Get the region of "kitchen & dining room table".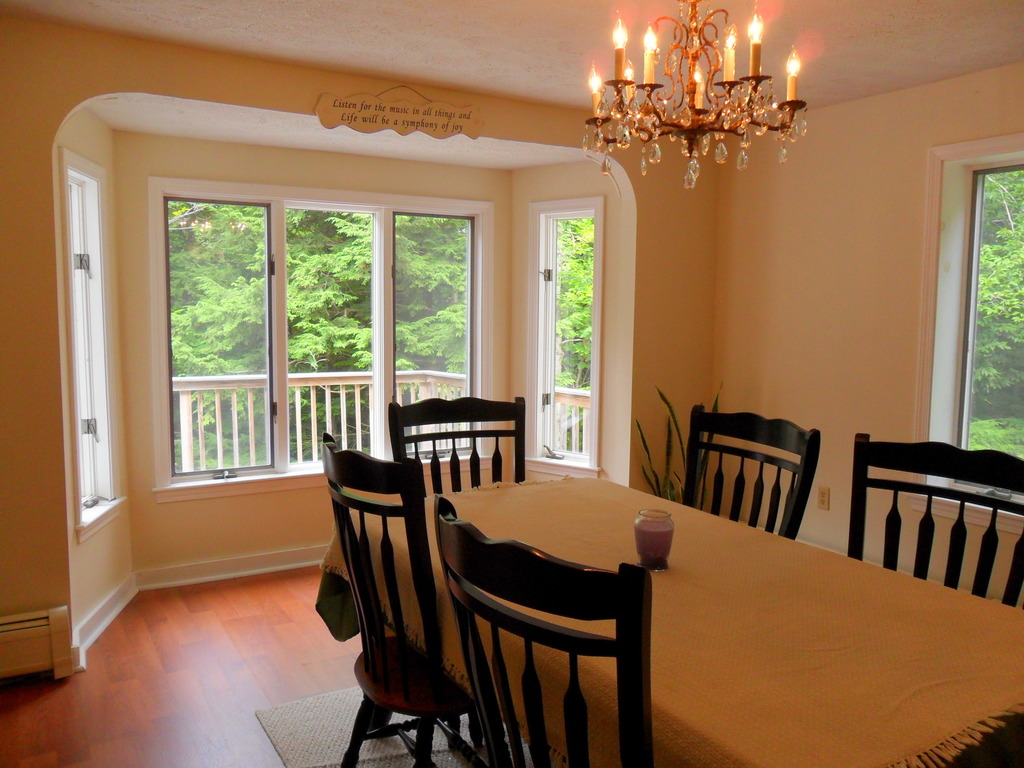
locate(315, 396, 1023, 767).
